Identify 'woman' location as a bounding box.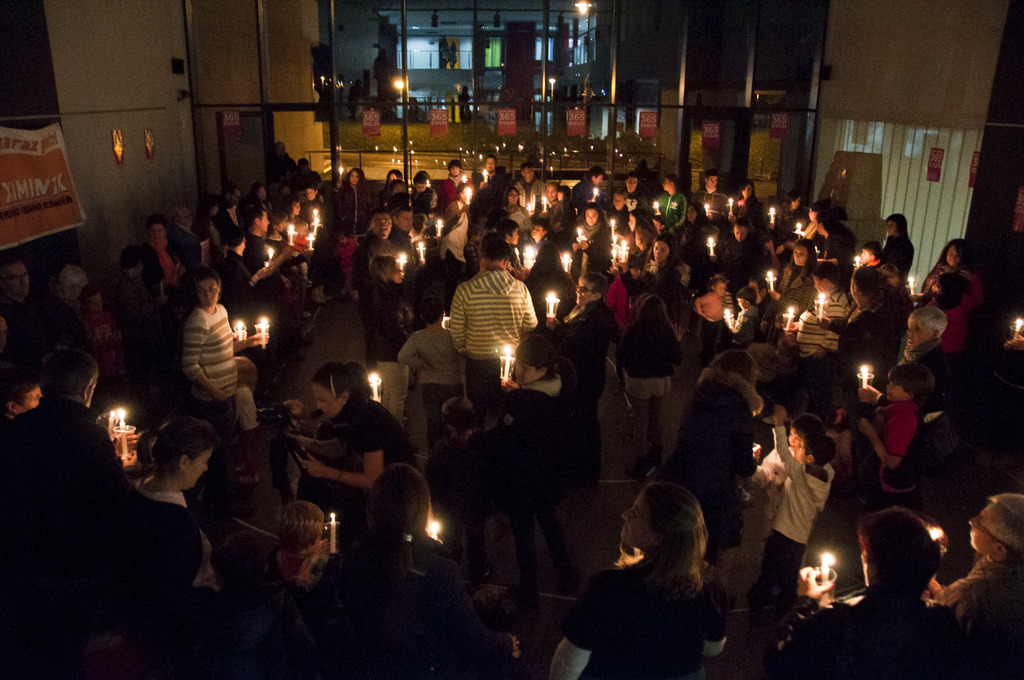
(left=926, top=238, right=984, bottom=360).
